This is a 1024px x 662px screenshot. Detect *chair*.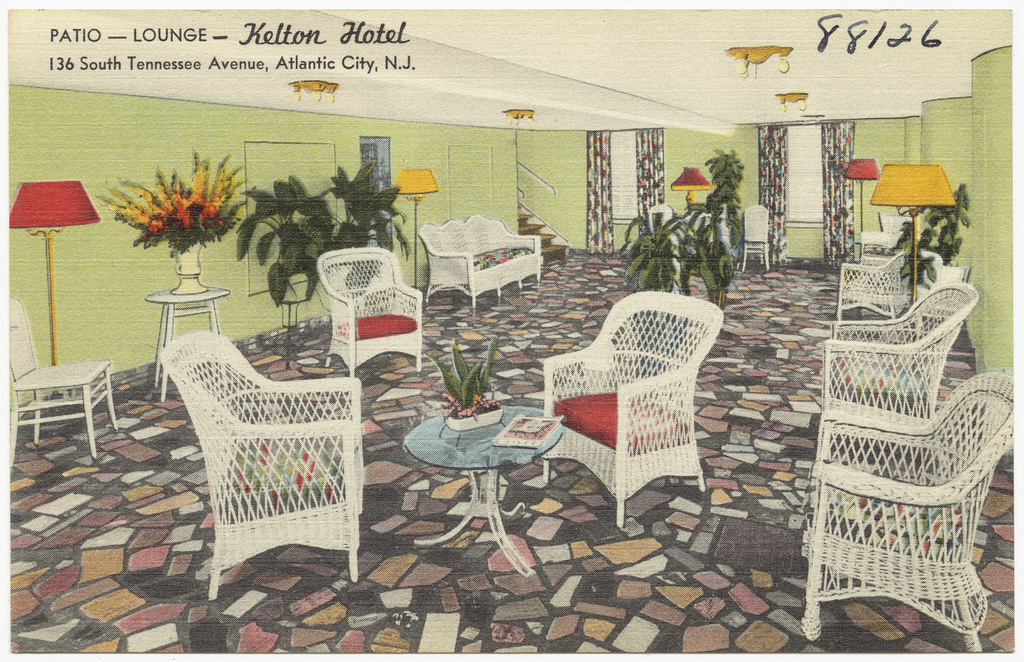
[x1=157, y1=329, x2=362, y2=605].
